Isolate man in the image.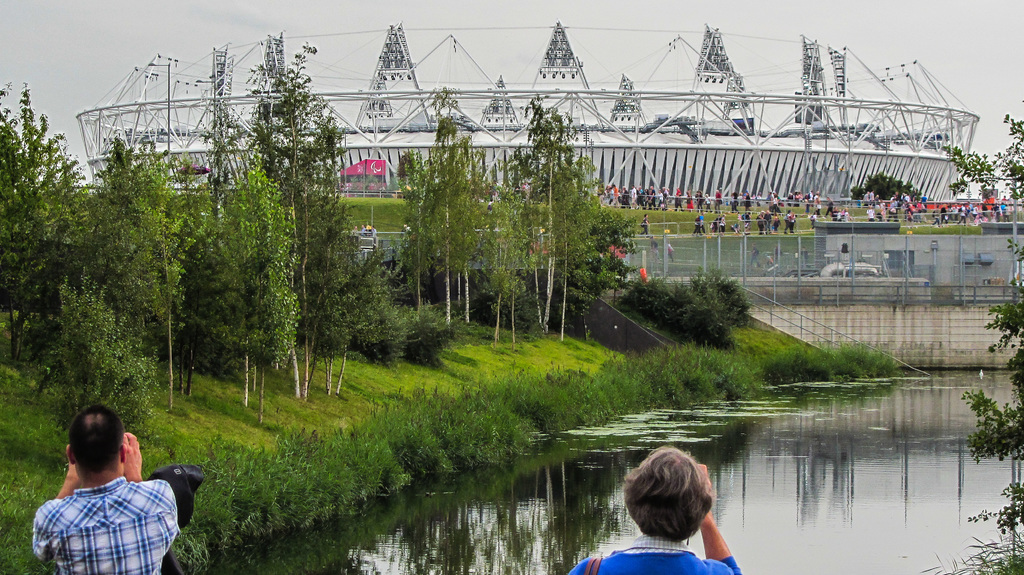
Isolated region: box=[870, 189, 876, 205].
